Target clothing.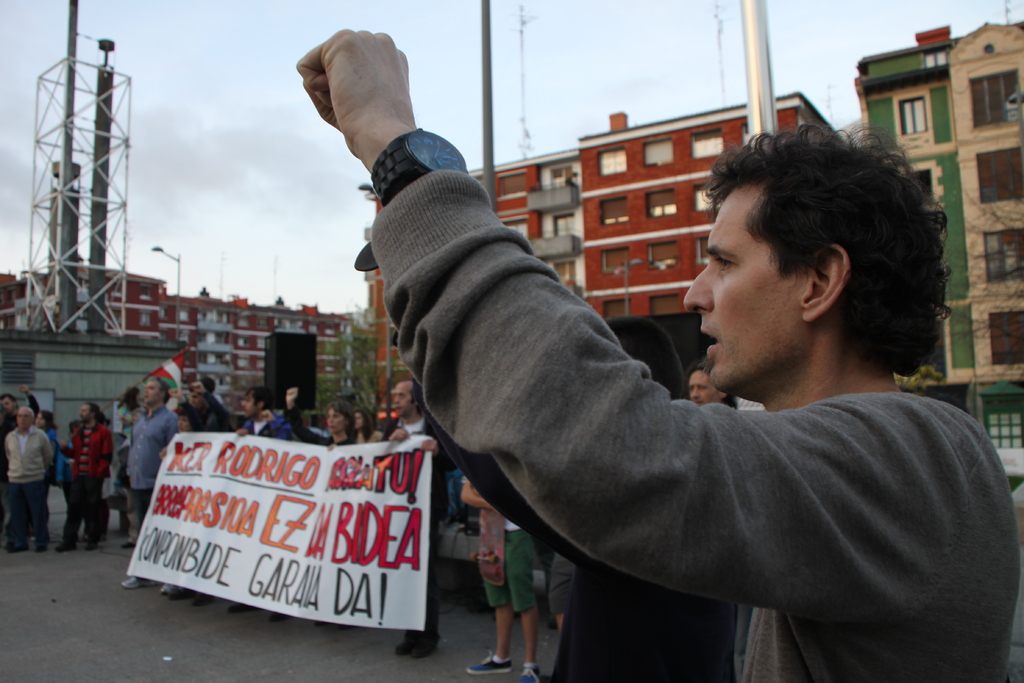
Target region: x1=364, y1=167, x2=1023, y2=682.
